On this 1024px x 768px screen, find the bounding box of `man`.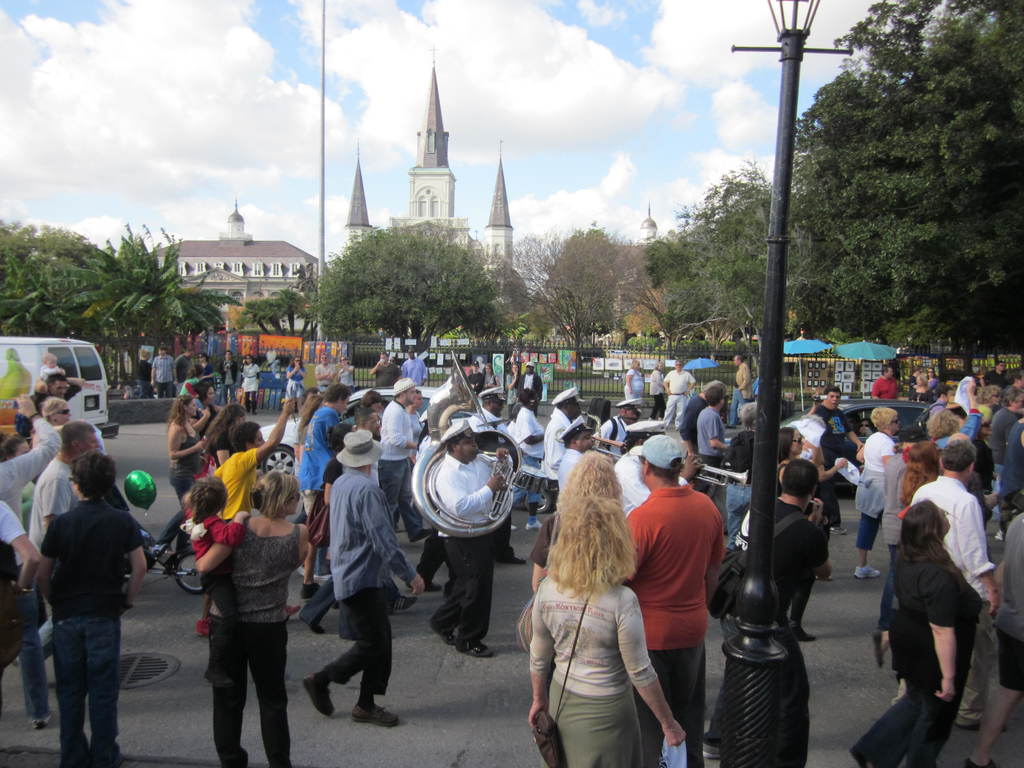
Bounding box: Rect(0, 390, 64, 727).
